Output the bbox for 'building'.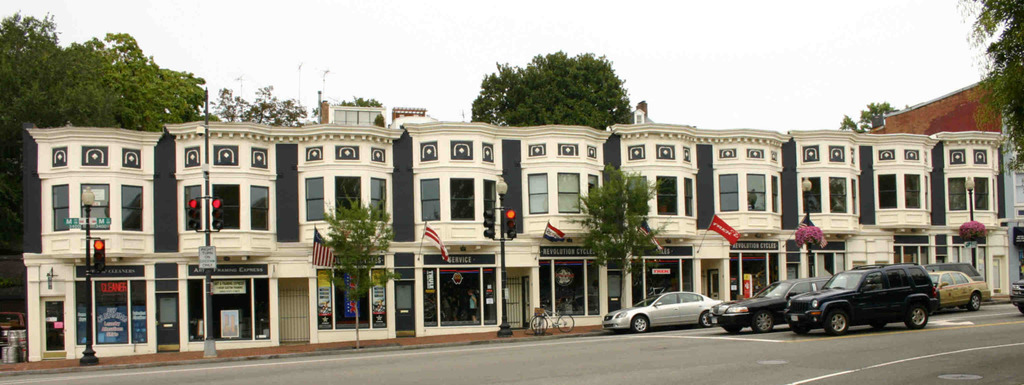
pyautogui.locateOnScreen(393, 107, 428, 115).
